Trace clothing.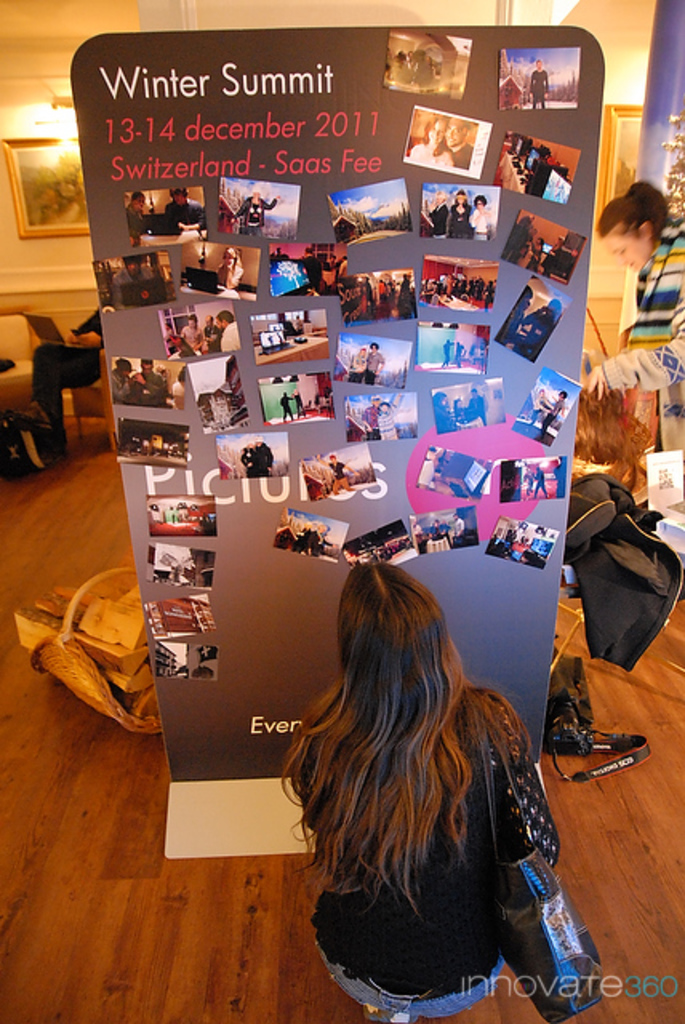
Traced to 517, 466, 538, 499.
